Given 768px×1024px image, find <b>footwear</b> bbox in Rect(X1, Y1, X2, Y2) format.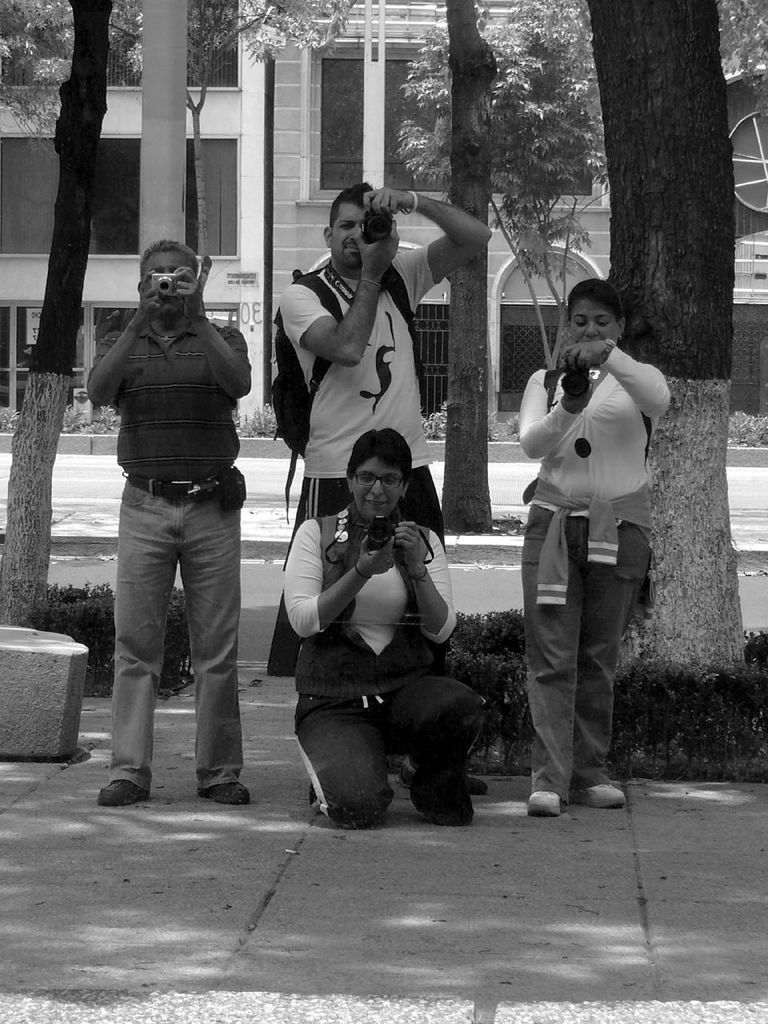
Rect(574, 785, 626, 811).
